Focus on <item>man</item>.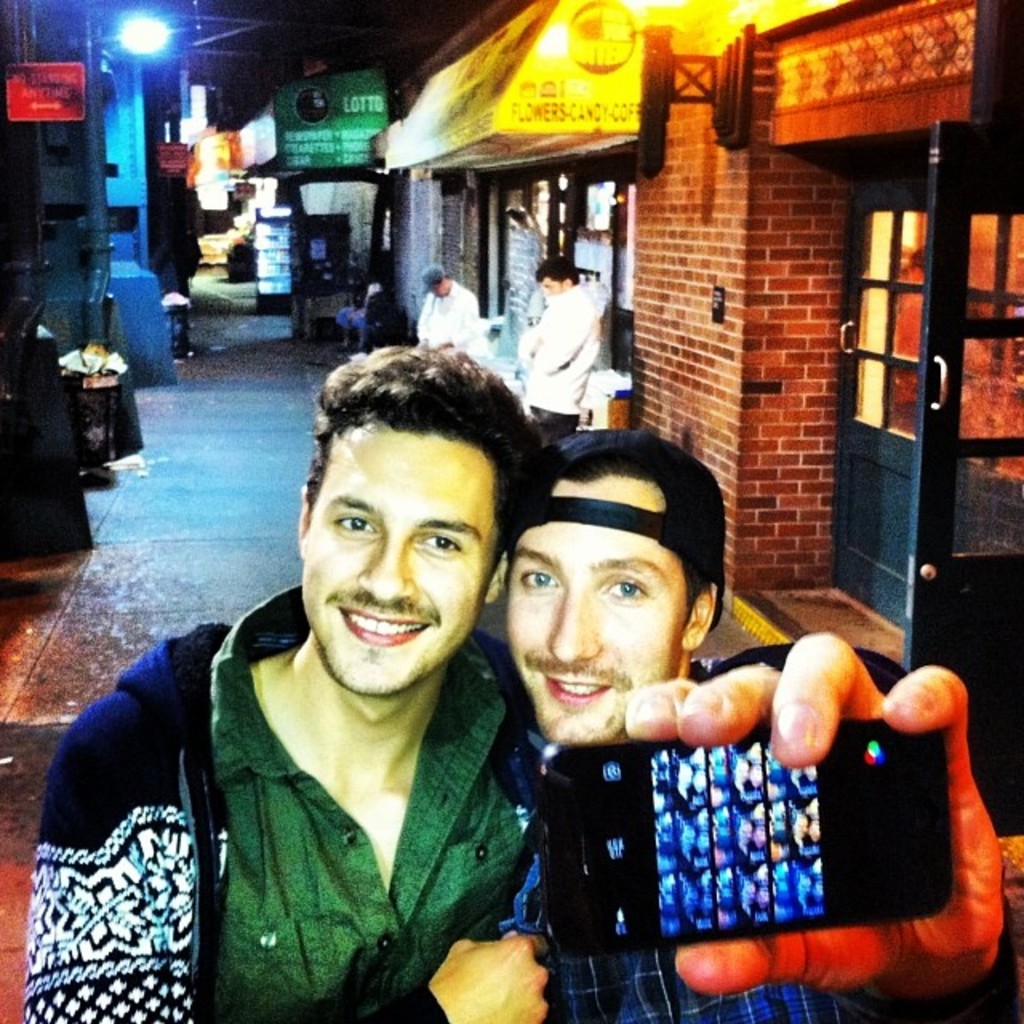
Focused at {"x1": 115, "y1": 334, "x2": 587, "y2": 1018}.
